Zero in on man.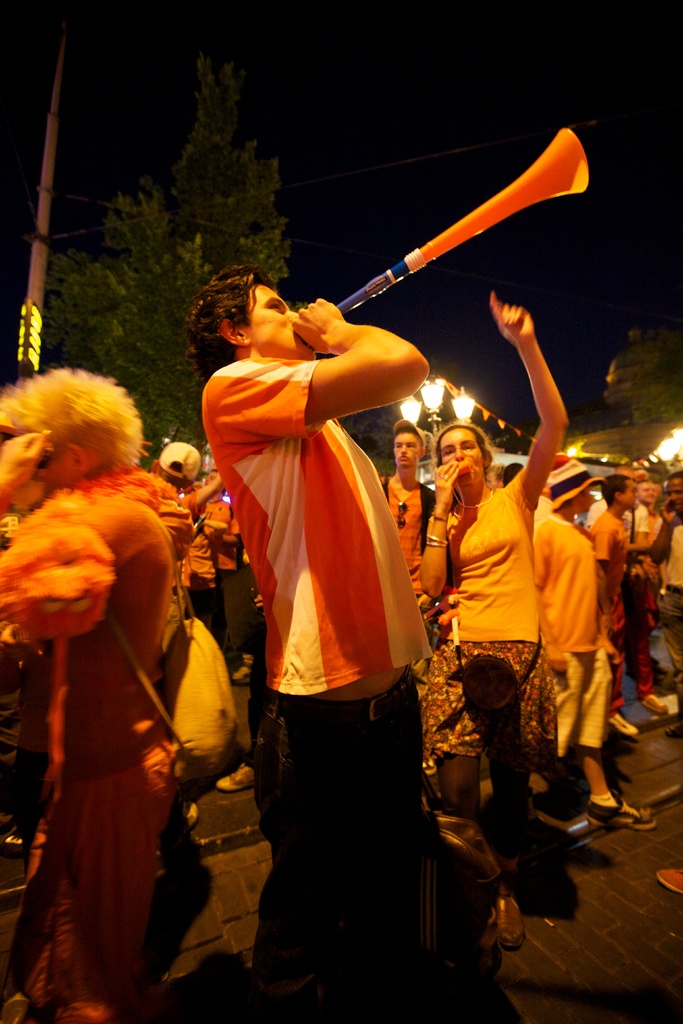
Zeroed in: 527/454/660/854.
